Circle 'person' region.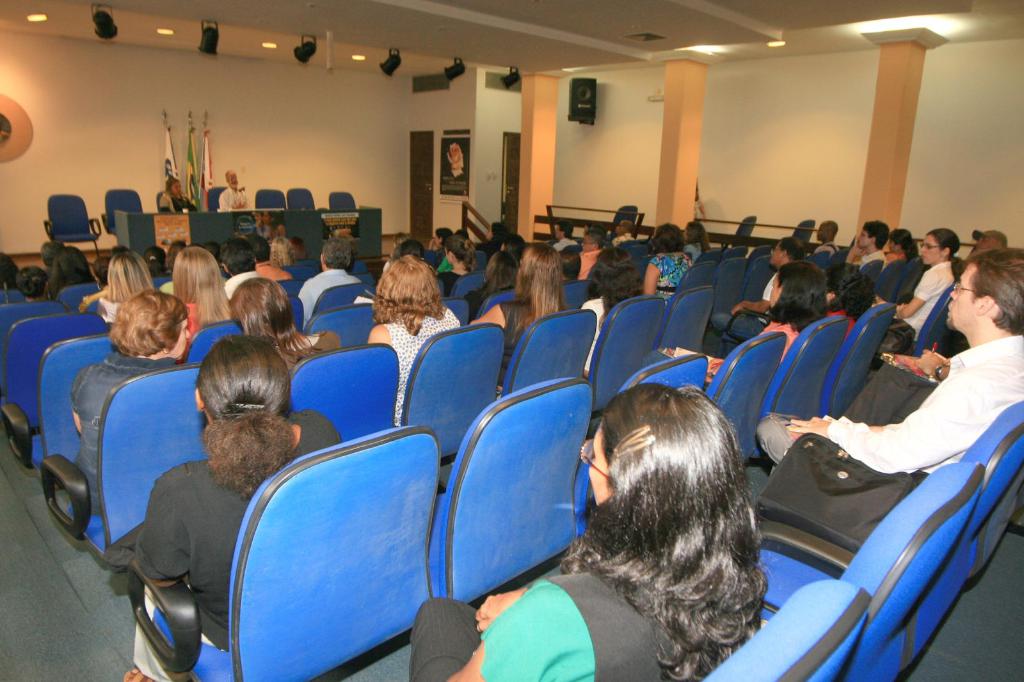
Region: bbox=[824, 263, 865, 343].
